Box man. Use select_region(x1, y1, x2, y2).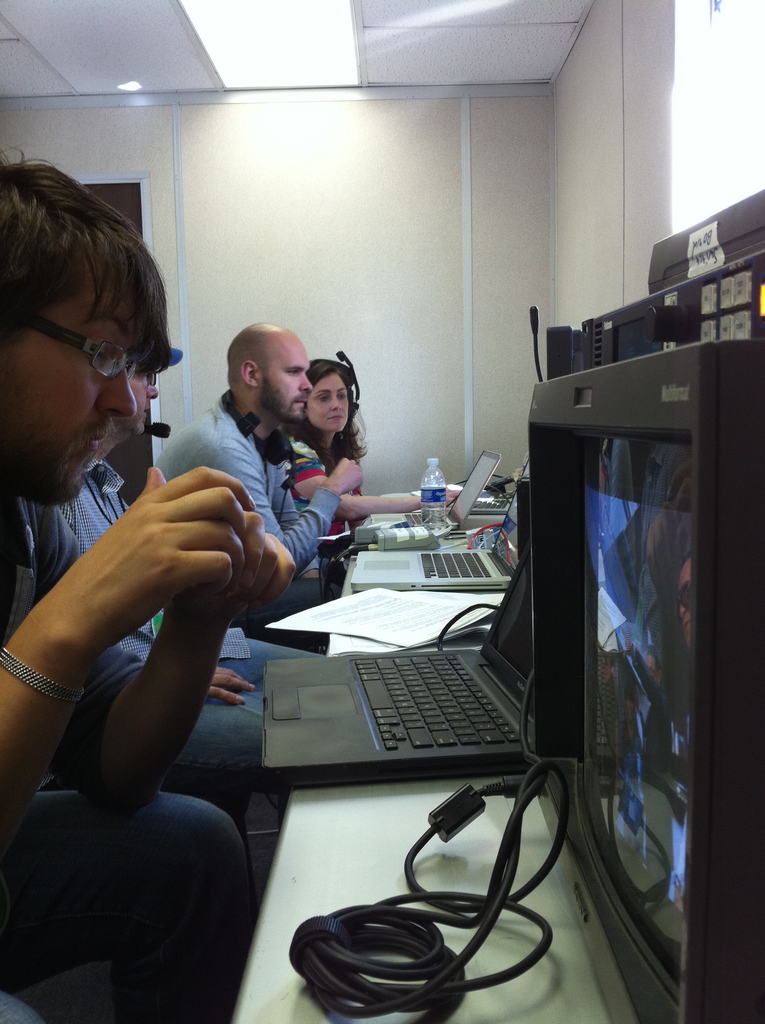
select_region(154, 327, 358, 657).
